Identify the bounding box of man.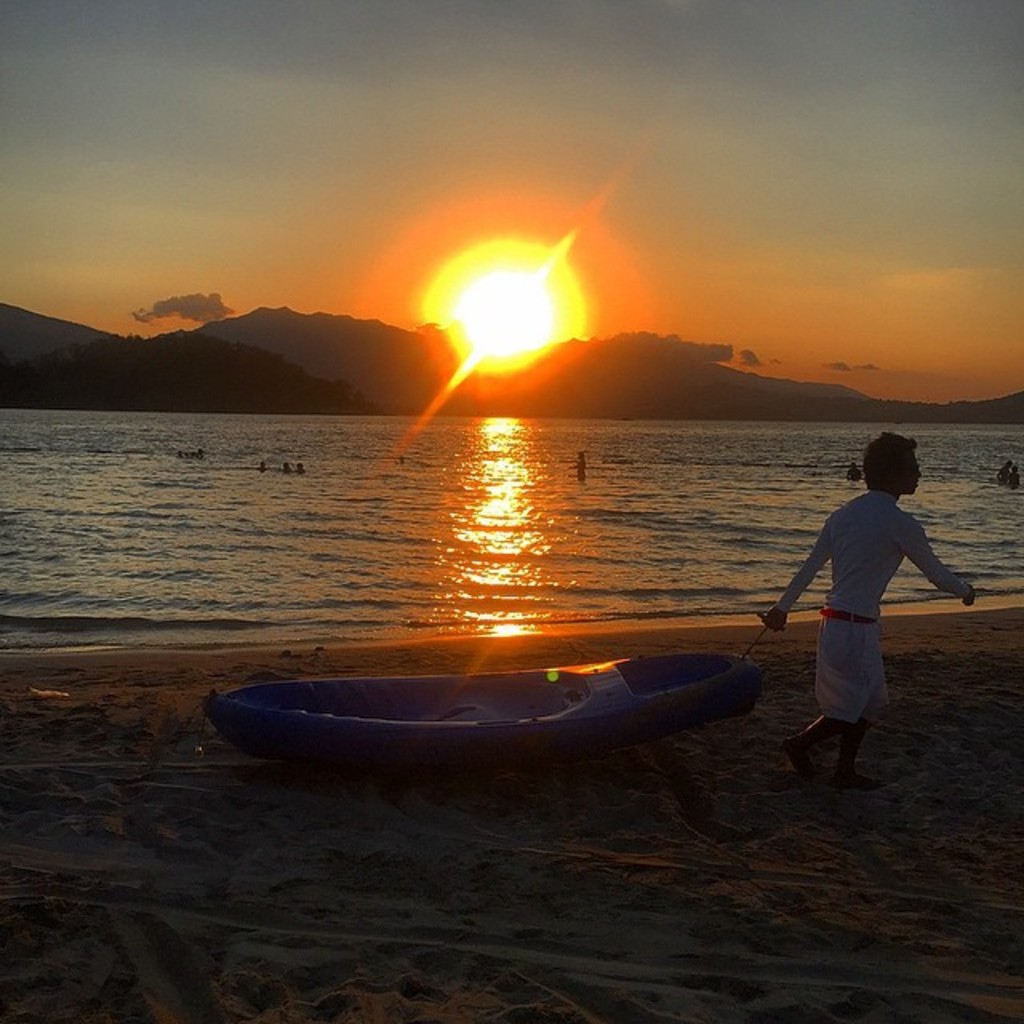
786:437:978:800.
